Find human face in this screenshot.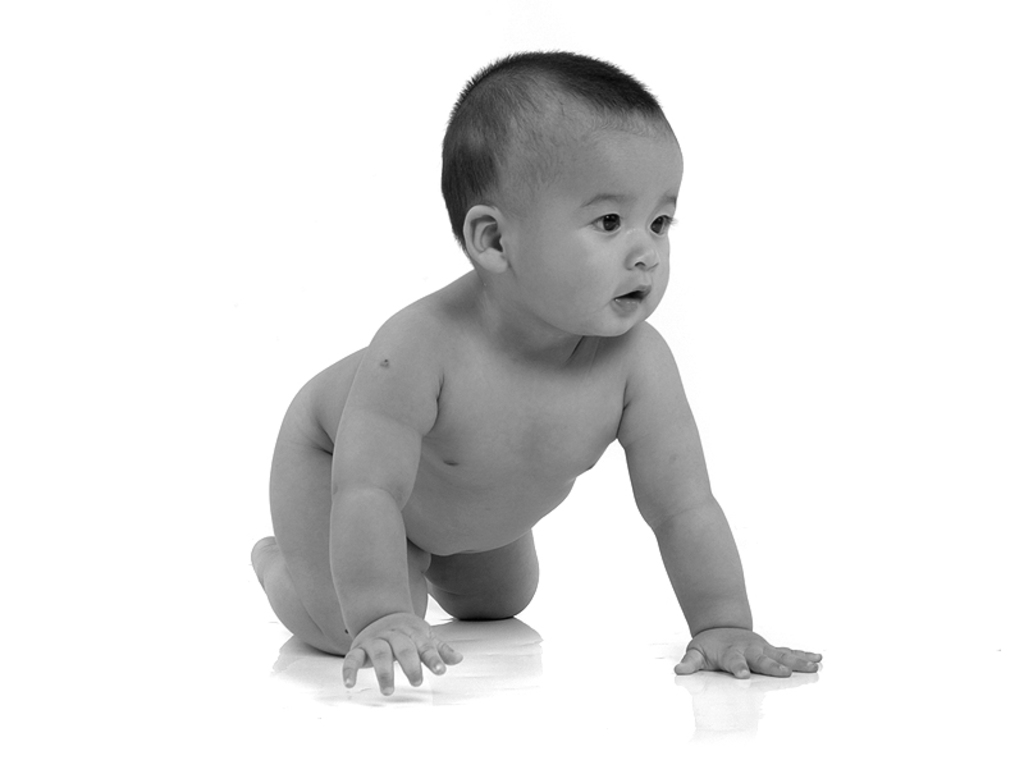
The bounding box for human face is 515,123,687,338.
